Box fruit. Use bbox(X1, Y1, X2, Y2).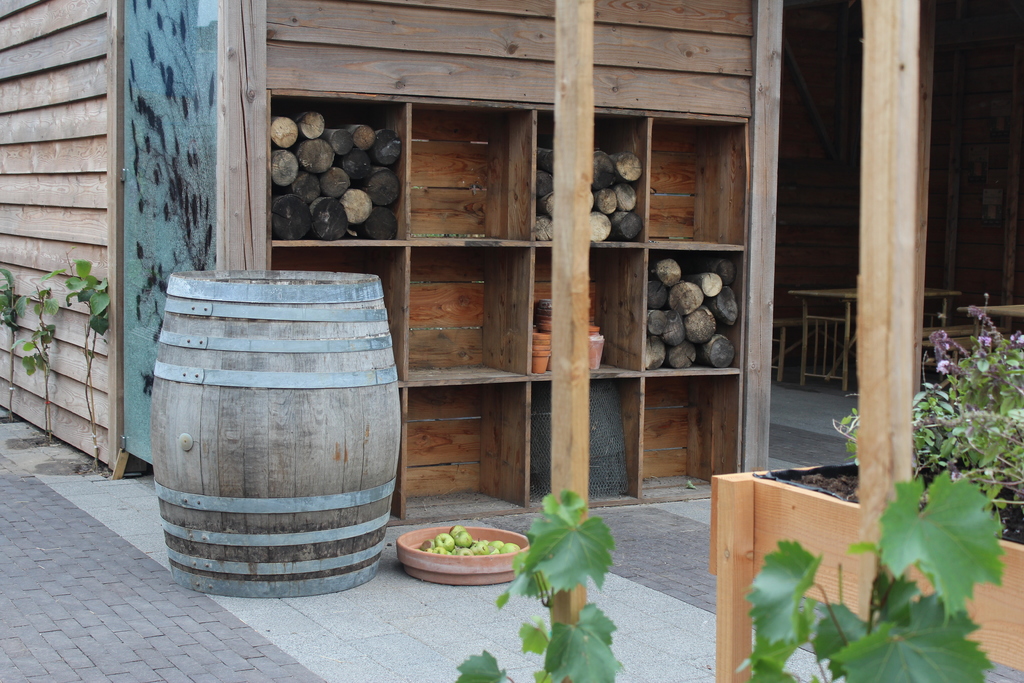
bbox(433, 532, 456, 550).
